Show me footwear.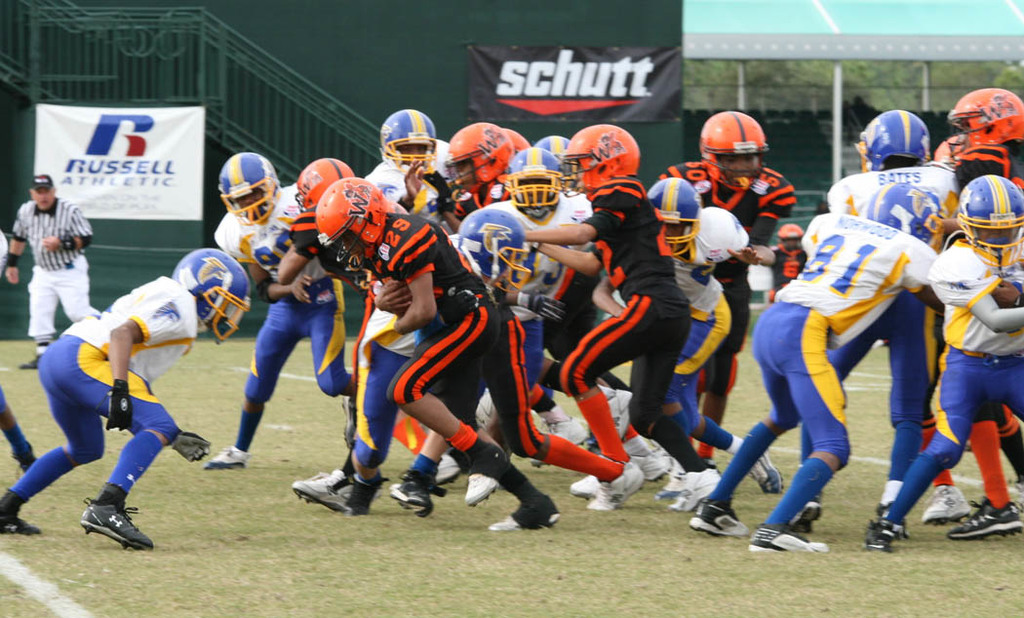
footwear is here: (x1=487, y1=512, x2=559, y2=533).
